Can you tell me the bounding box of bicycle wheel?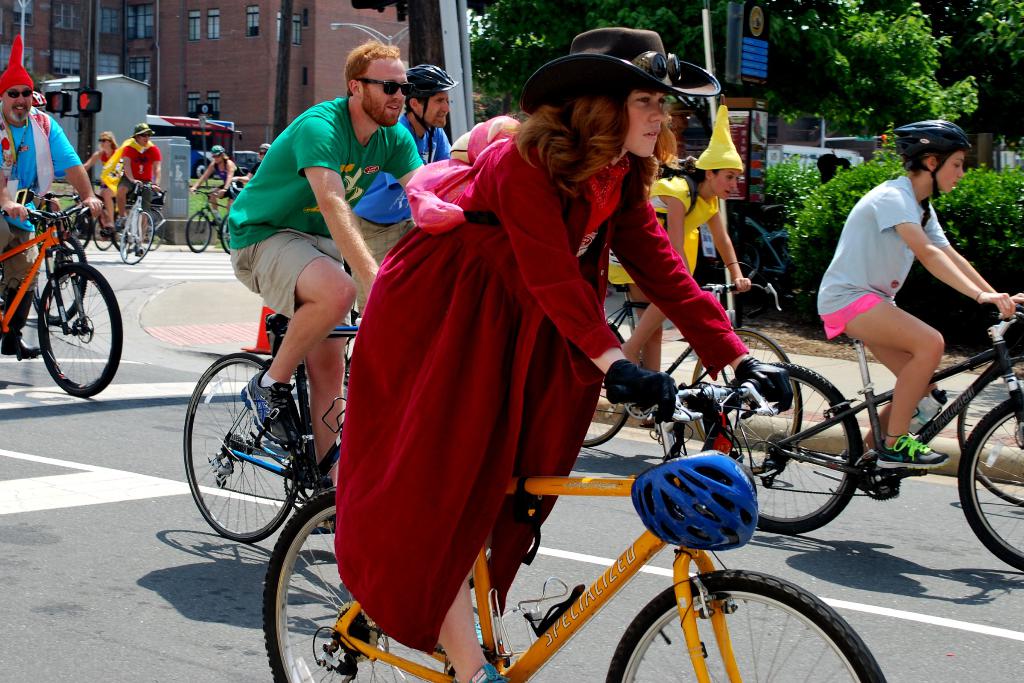
select_region(63, 210, 93, 257).
